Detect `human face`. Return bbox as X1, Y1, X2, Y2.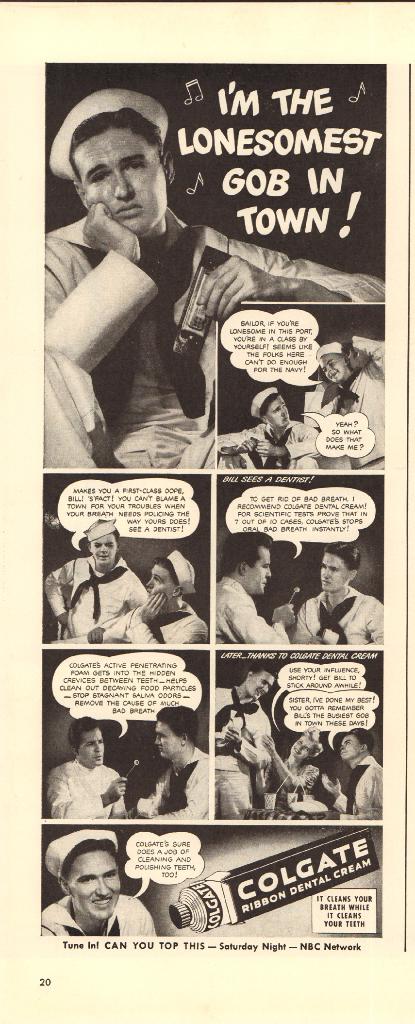
79, 729, 102, 762.
